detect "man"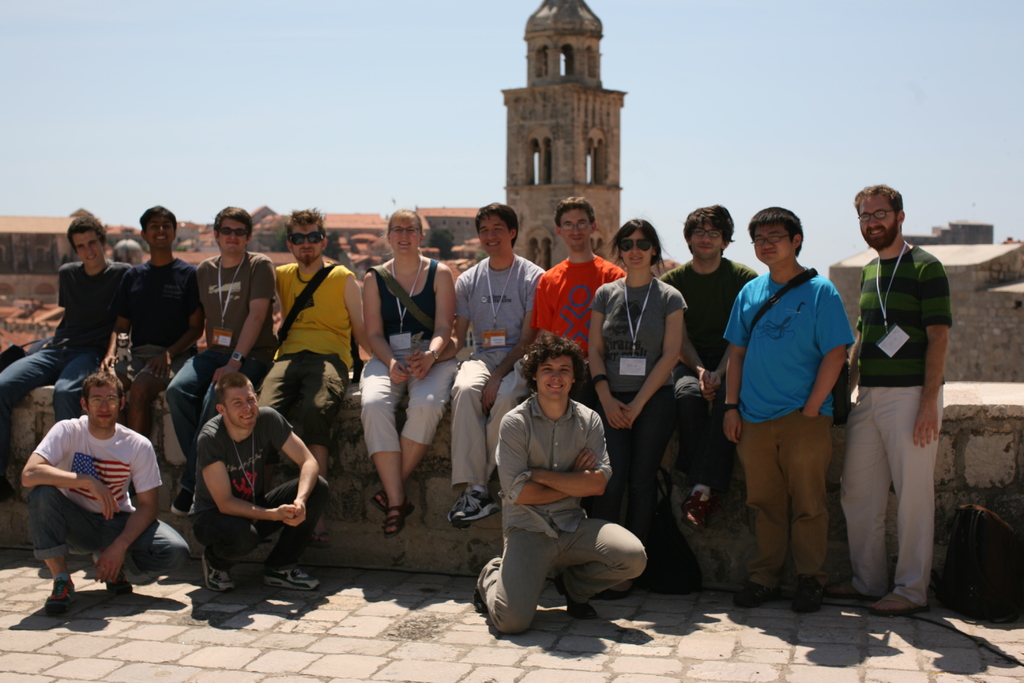
bbox(820, 183, 956, 616)
